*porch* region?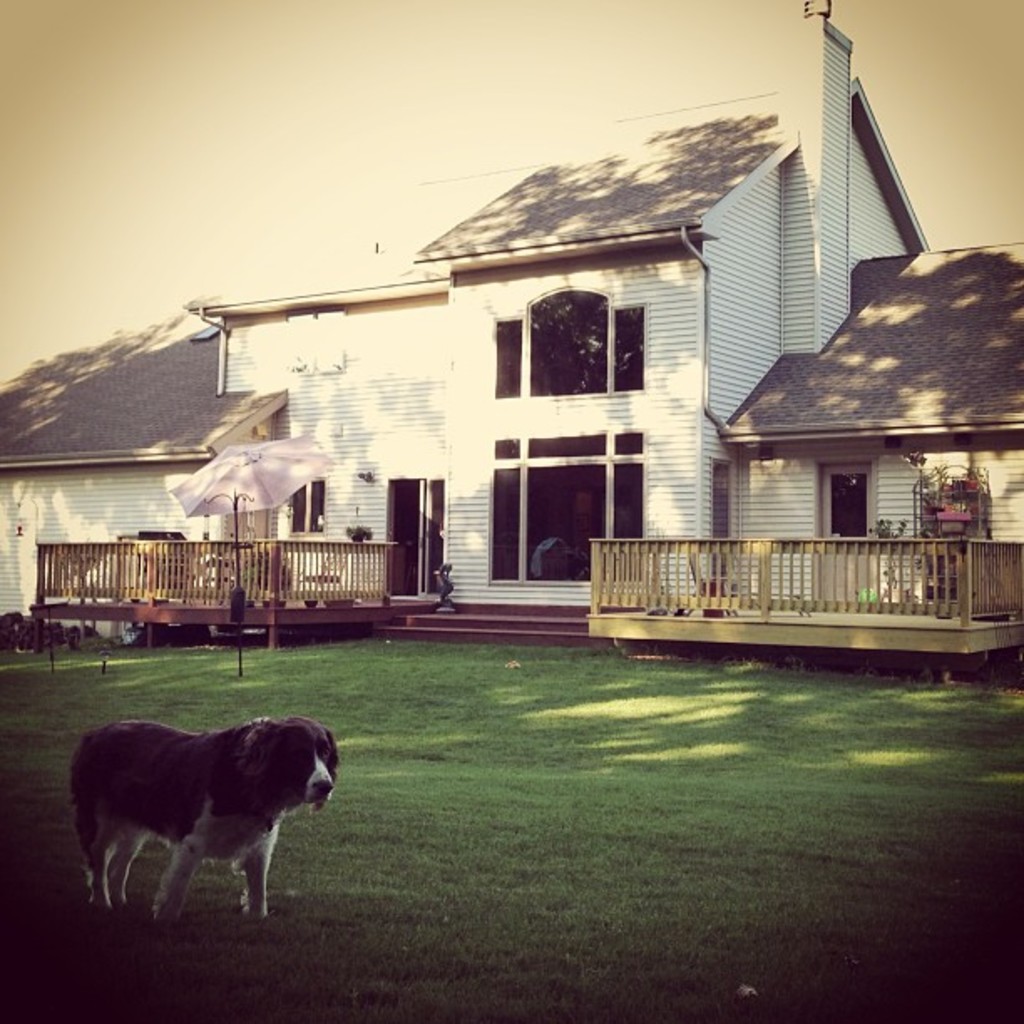
box(27, 532, 1022, 656)
